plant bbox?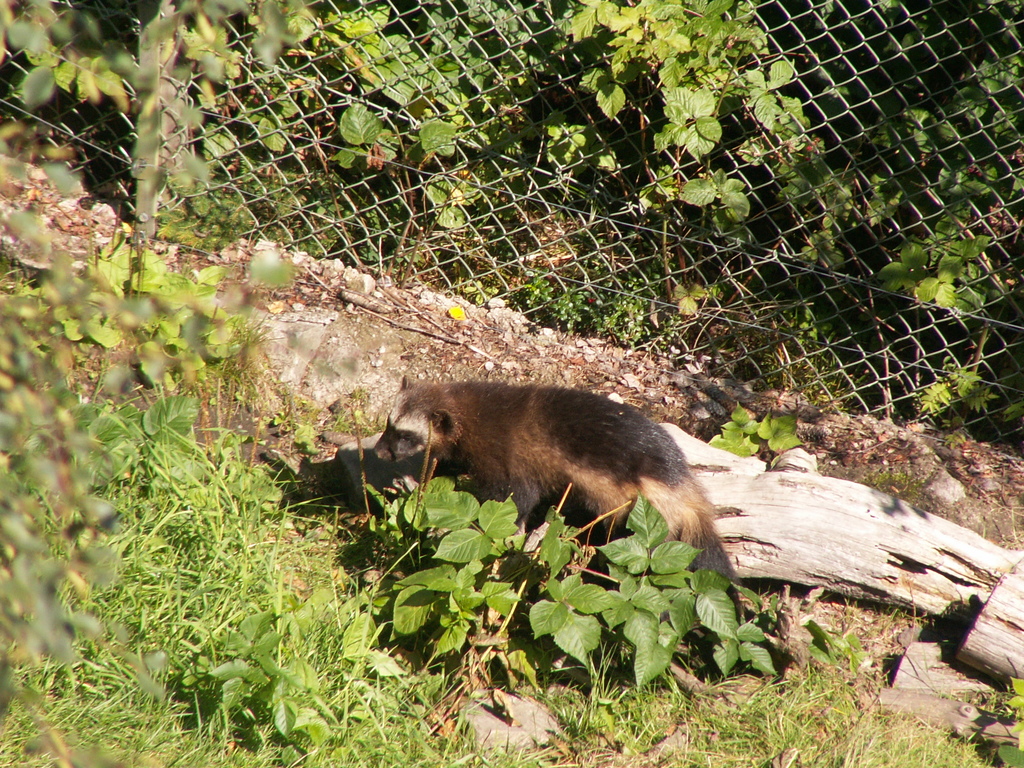
[558, 278, 586, 332]
